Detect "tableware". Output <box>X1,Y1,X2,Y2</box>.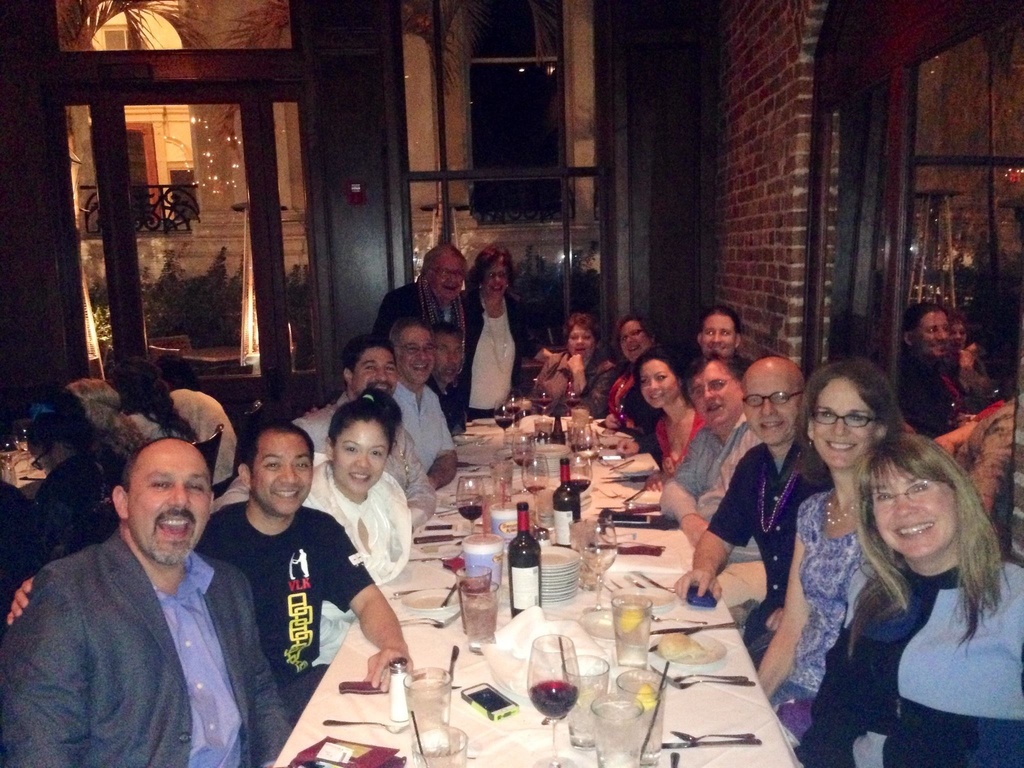
<box>15,431,34,479</box>.
